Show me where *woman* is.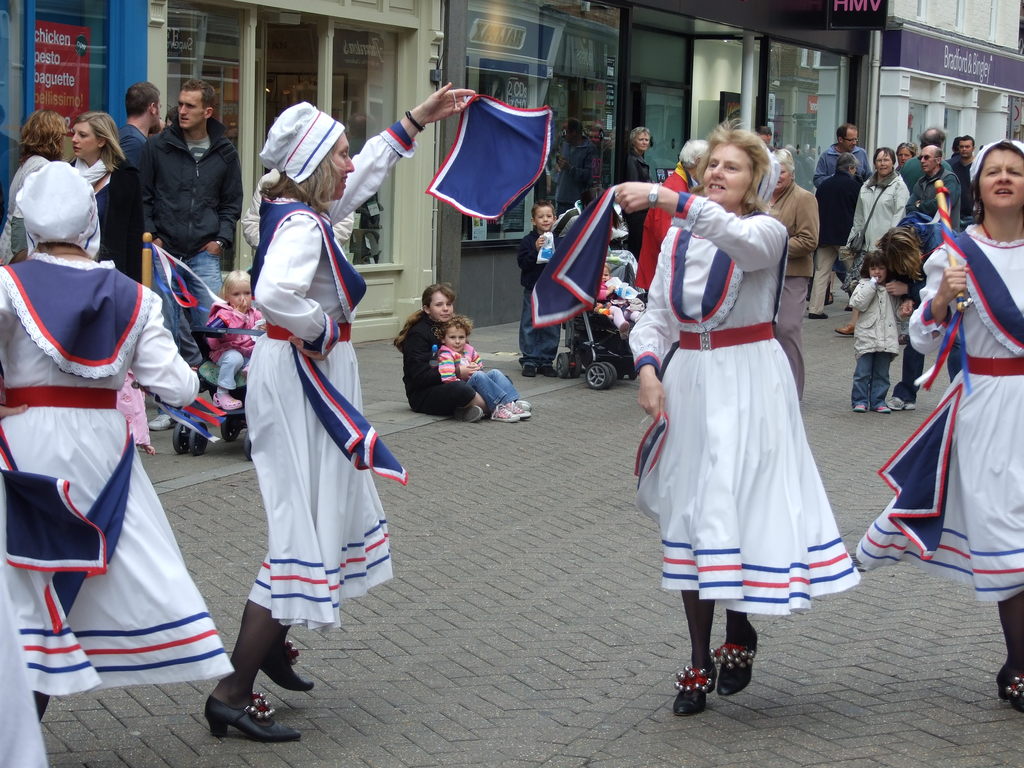
*woman* is at x1=849 y1=136 x2=1023 y2=716.
